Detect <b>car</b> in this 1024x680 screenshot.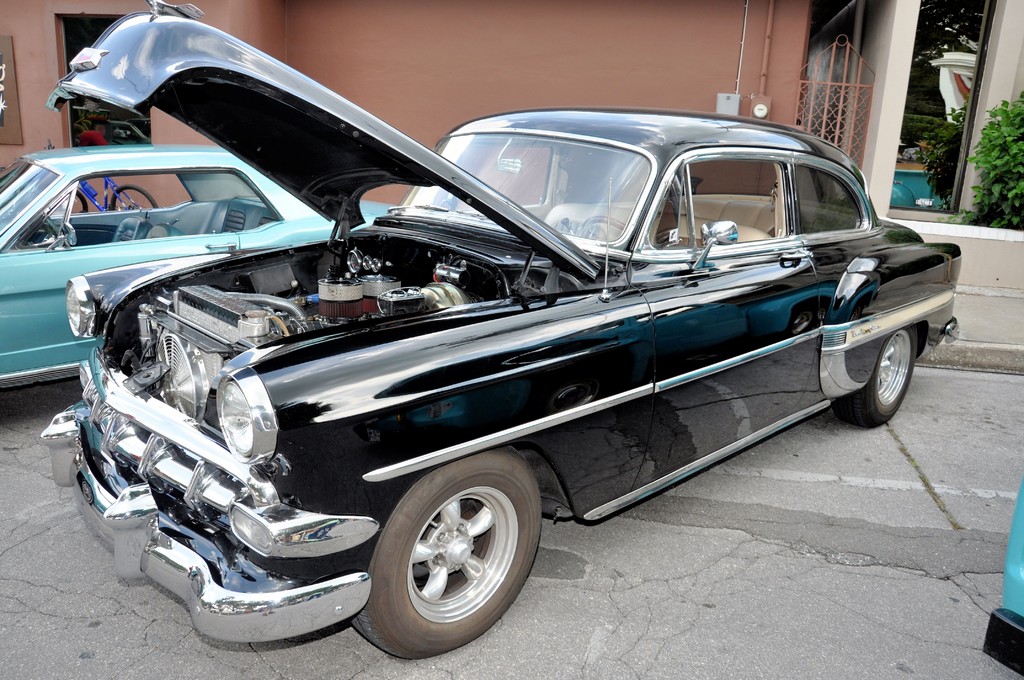
Detection: pyautogui.locateOnScreen(36, 0, 963, 660).
